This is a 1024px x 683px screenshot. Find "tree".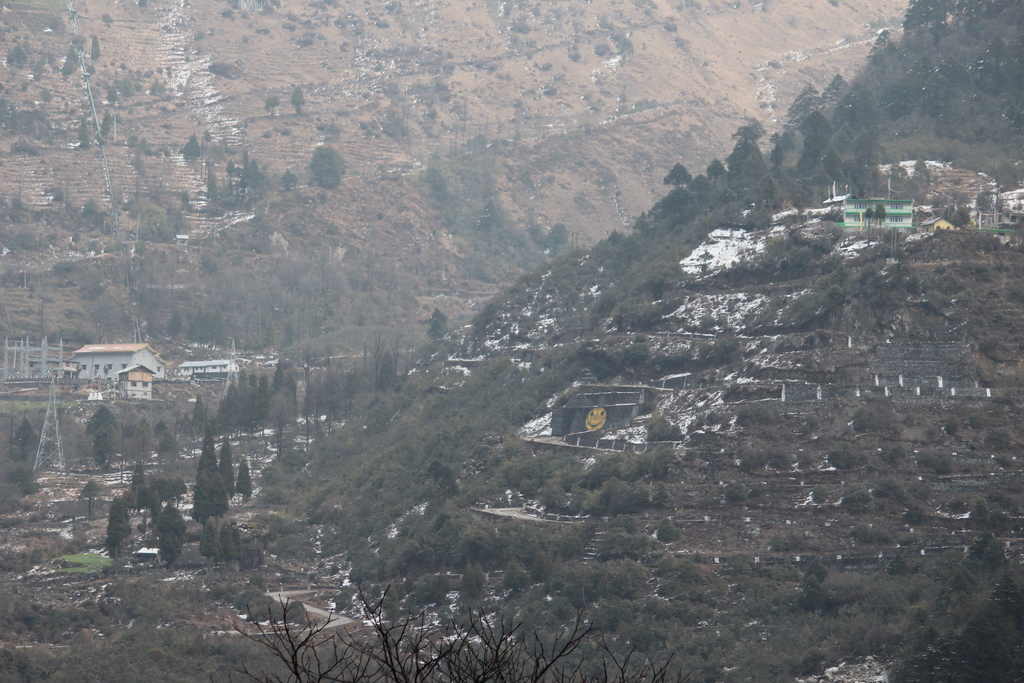
Bounding box: [211,586,716,682].
